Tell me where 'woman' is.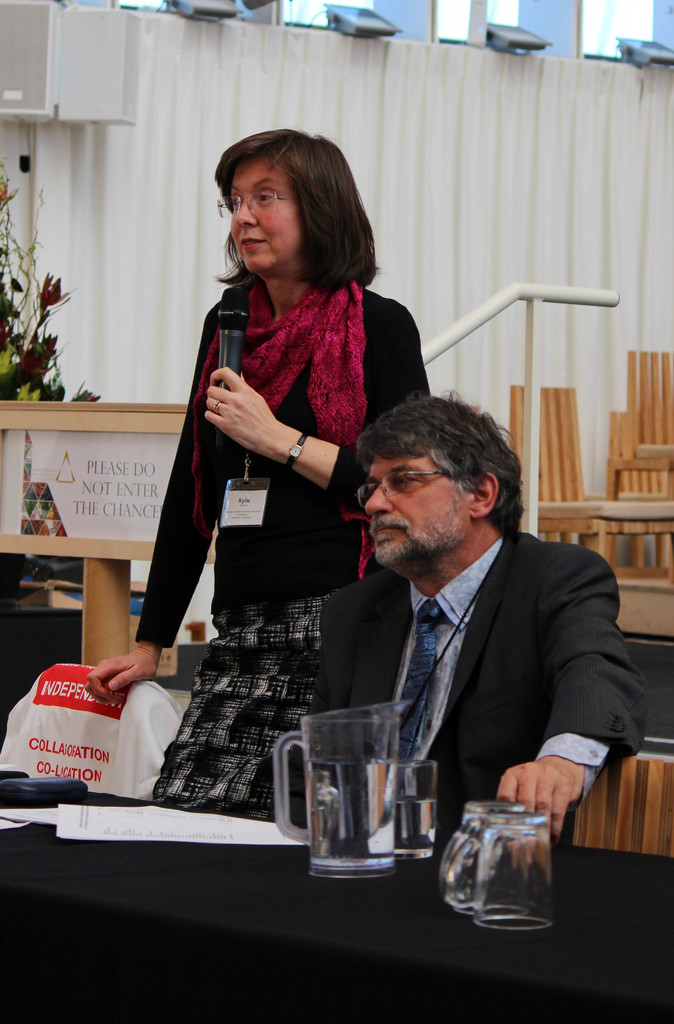
'woman' is at {"x1": 126, "y1": 113, "x2": 403, "y2": 878}.
